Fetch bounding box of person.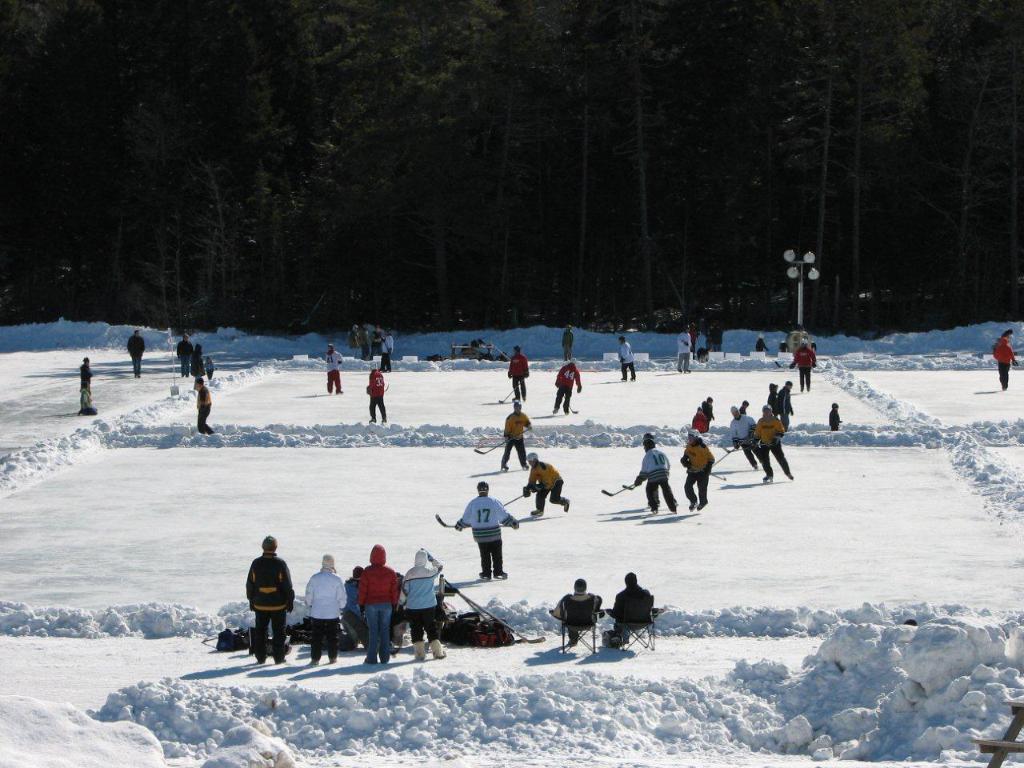
Bbox: box(194, 380, 214, 434).
